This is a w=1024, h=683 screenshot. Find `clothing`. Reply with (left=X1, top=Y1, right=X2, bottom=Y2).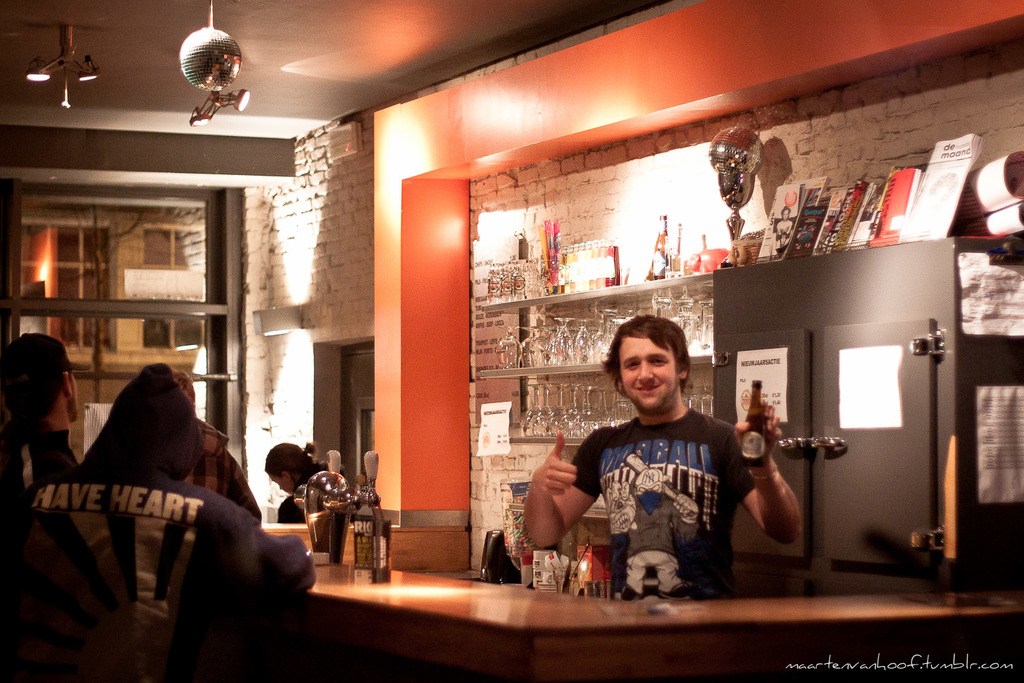
(left=0, top=432, right=74, bottom=488).
